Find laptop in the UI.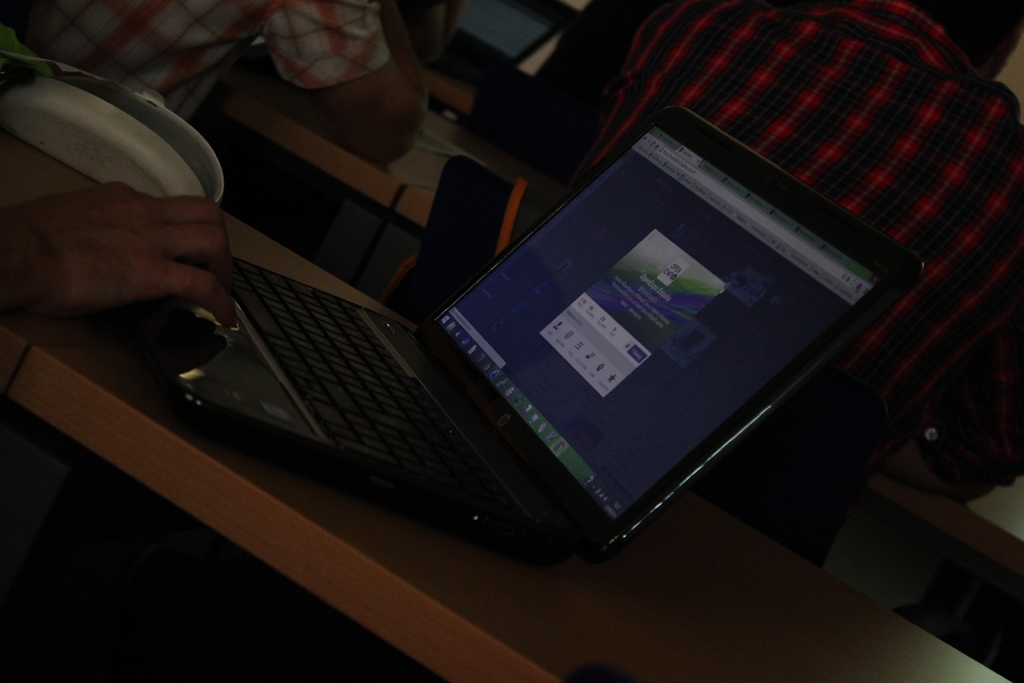
UI element at bbox(220, 104, 921, 570).
